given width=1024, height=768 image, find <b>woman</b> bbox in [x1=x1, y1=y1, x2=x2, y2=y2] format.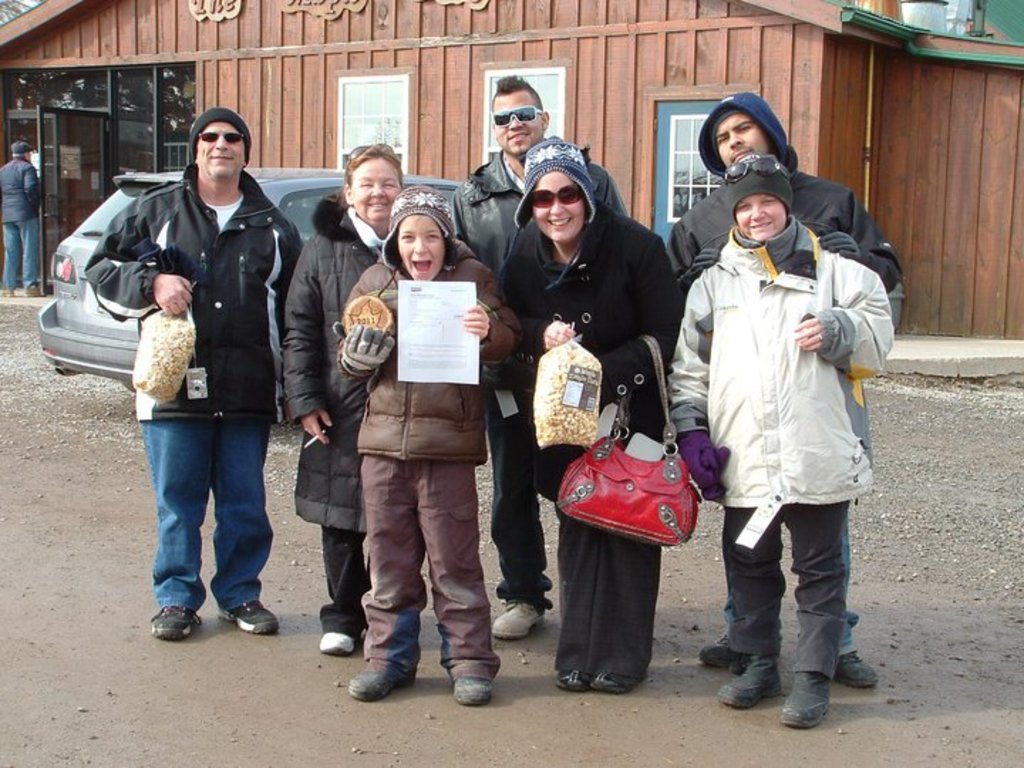
[x1=657, y1=159, x2=887, y2=720].
